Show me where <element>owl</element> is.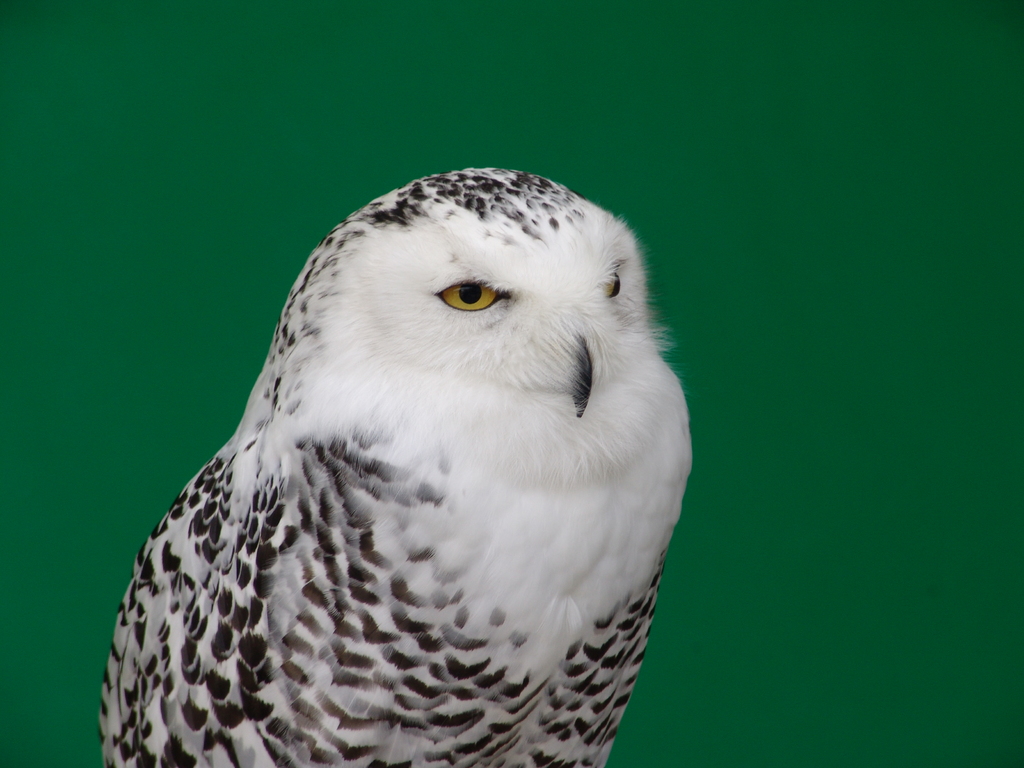
<element>owl</element> is at (64, 170, 696, 765).
